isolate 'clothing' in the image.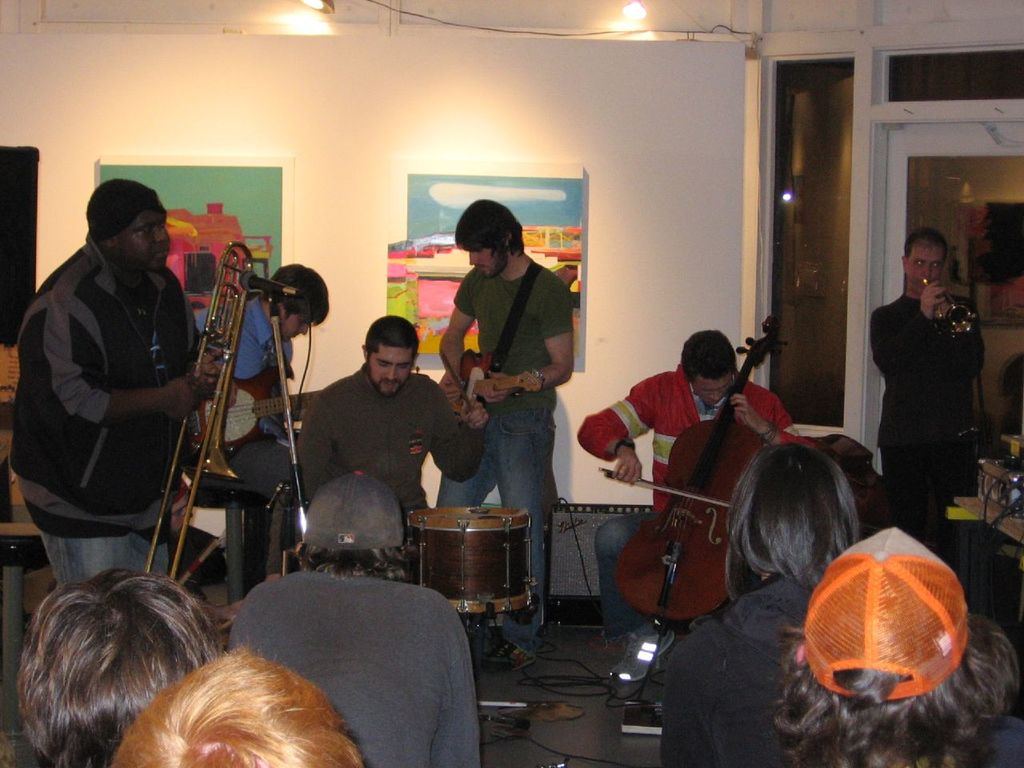
Isolated region: bbox=[18, 232, 207, 579].
